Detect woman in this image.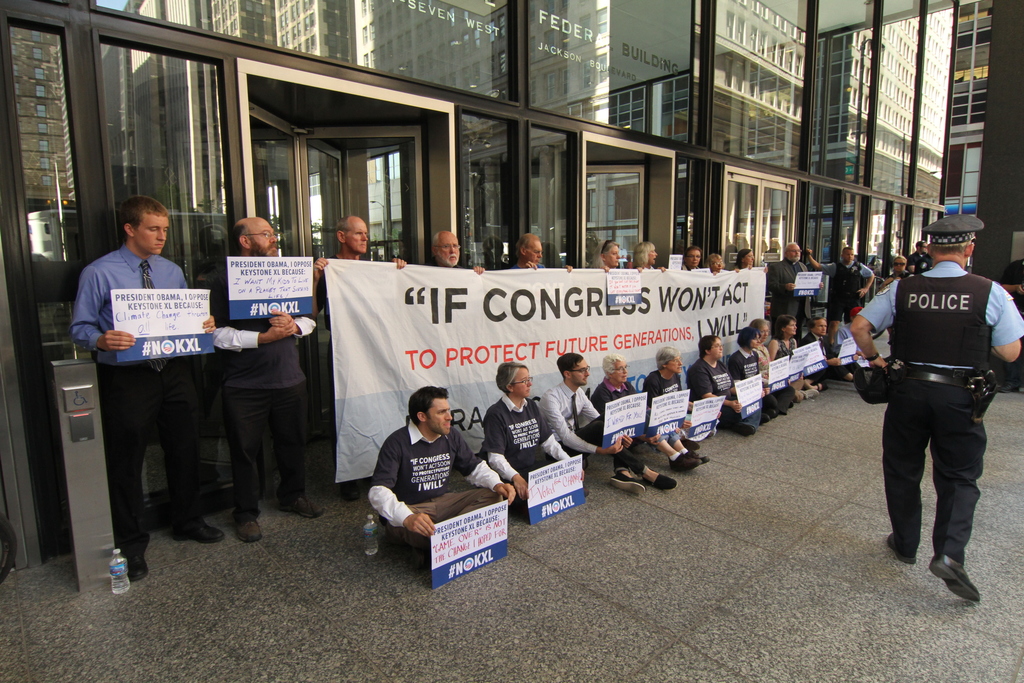
Detection: <bbox>644, 346, 720, 450</bbox>.
